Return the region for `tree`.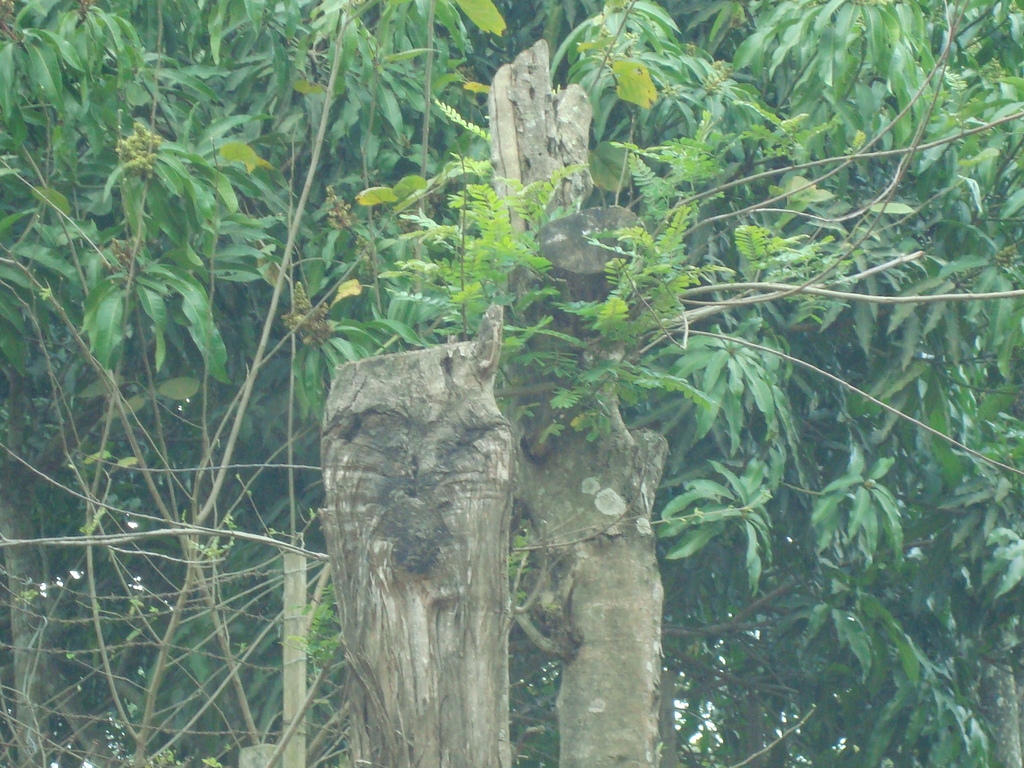
0 2 1023 765.
